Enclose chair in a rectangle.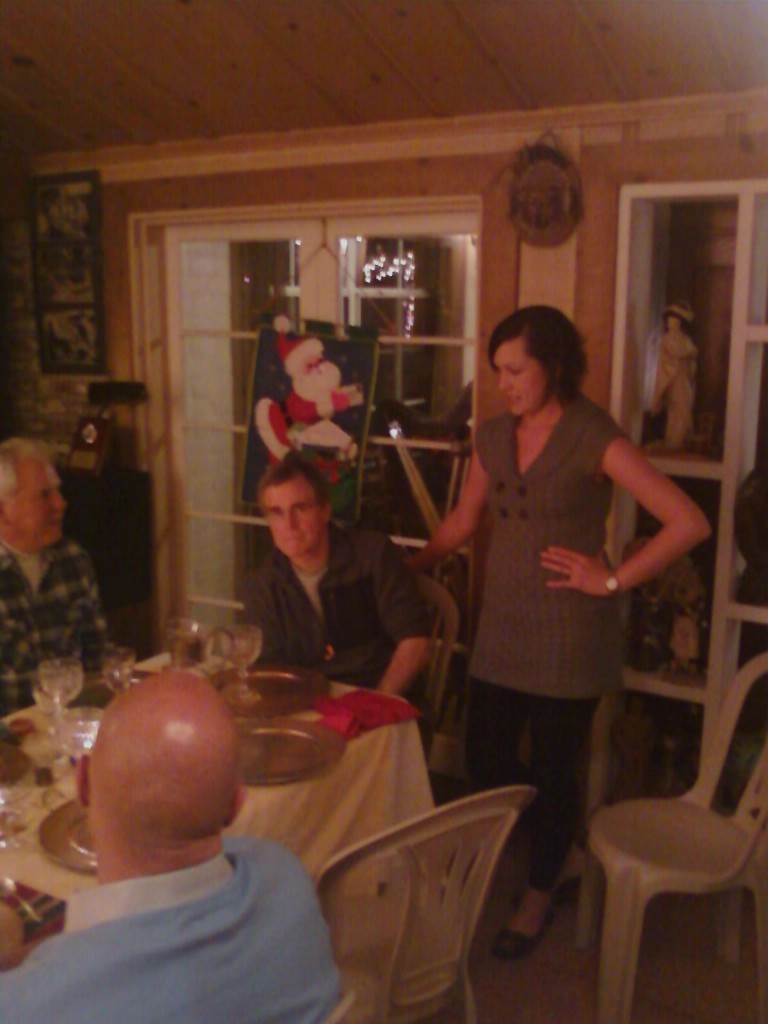
region(407, 560, 454, 723).
